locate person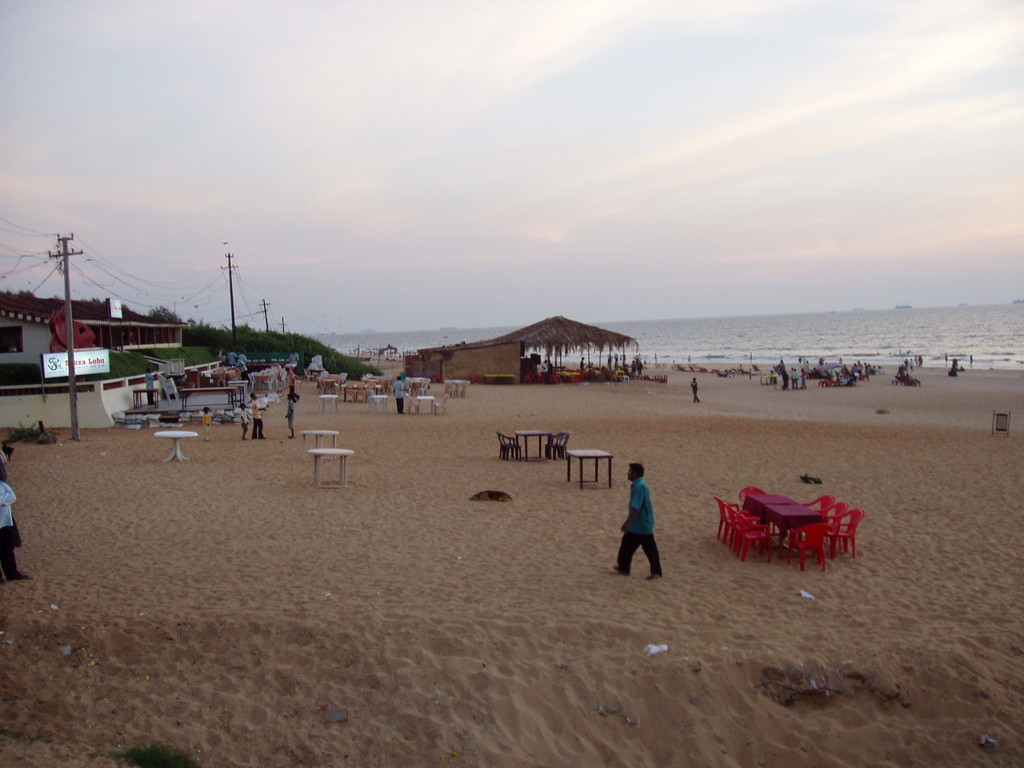
692:379:700:403
